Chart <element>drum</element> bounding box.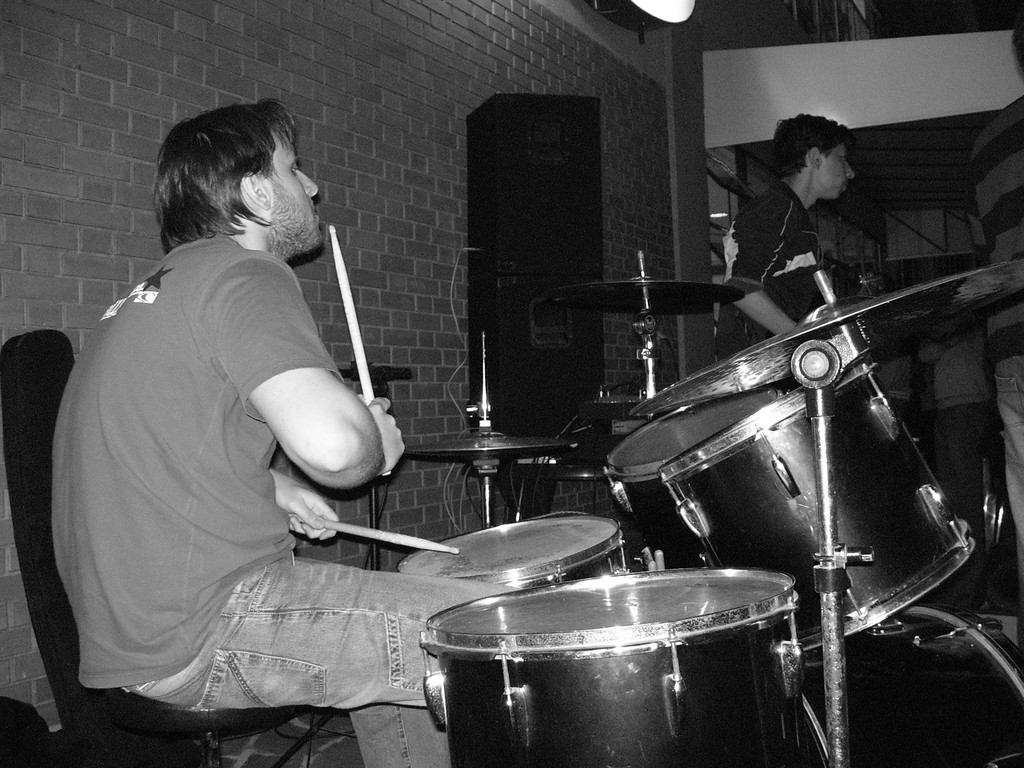
Charted: 657:356:977:653.
